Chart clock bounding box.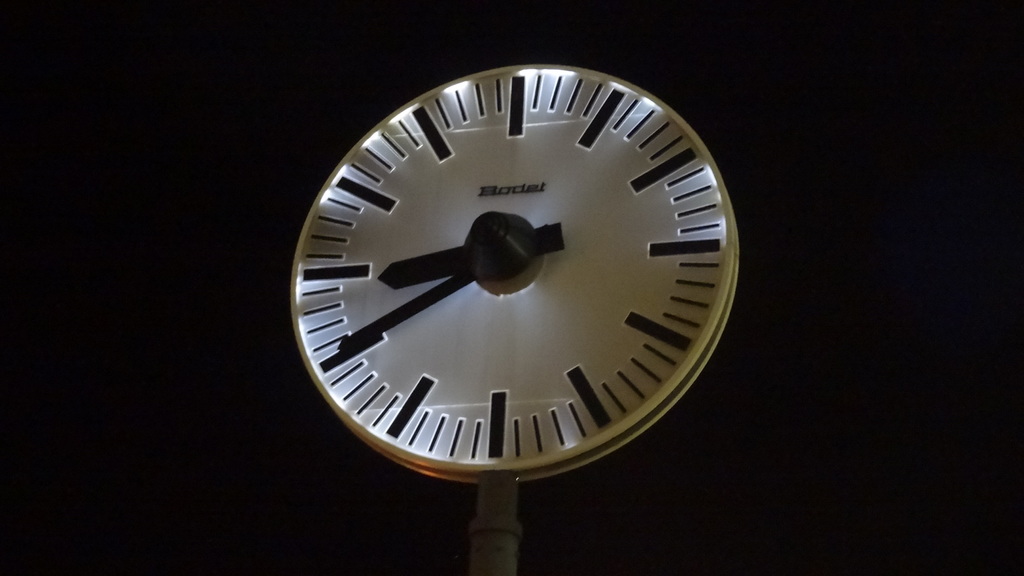
Charted: x1=289, y1=56, x2=739, y2=491.
